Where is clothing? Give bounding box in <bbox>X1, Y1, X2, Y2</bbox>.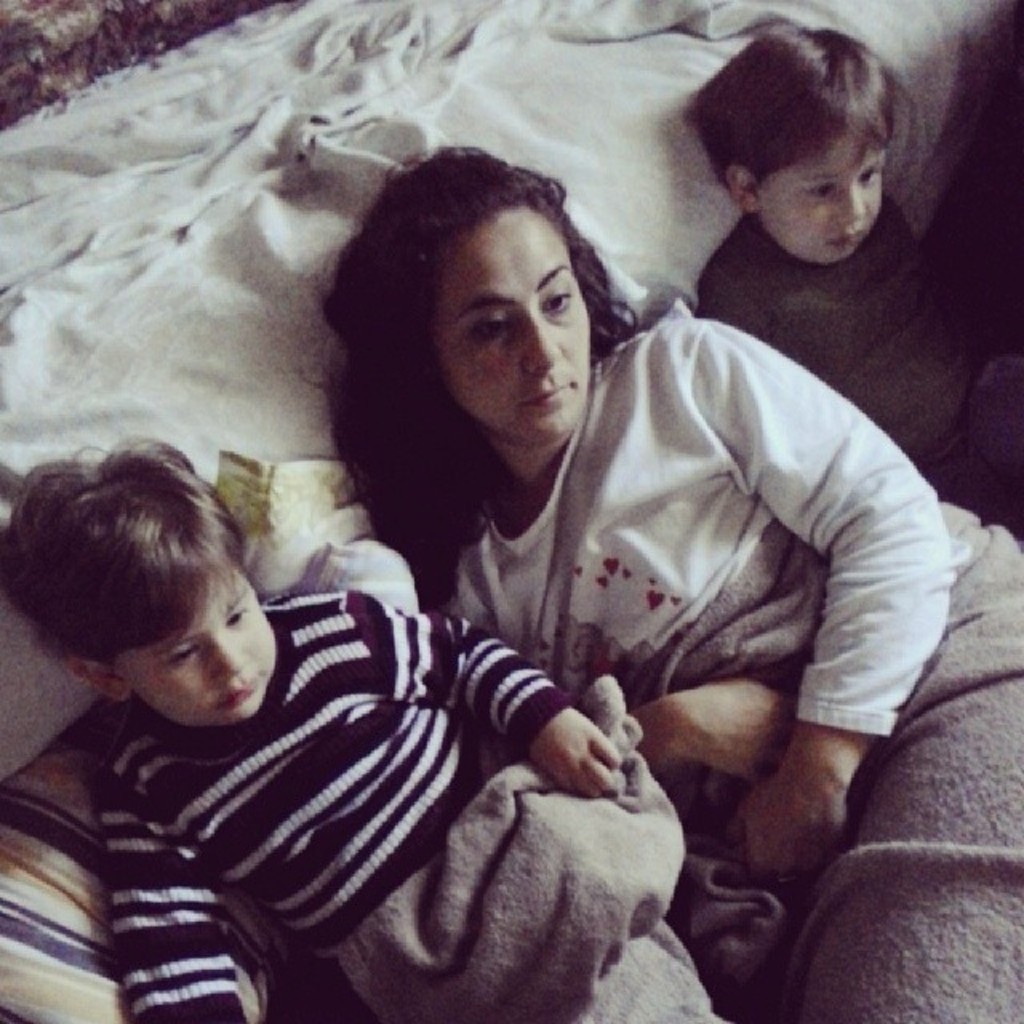
<bbox>437, 302, 955, 744</bbox>.
